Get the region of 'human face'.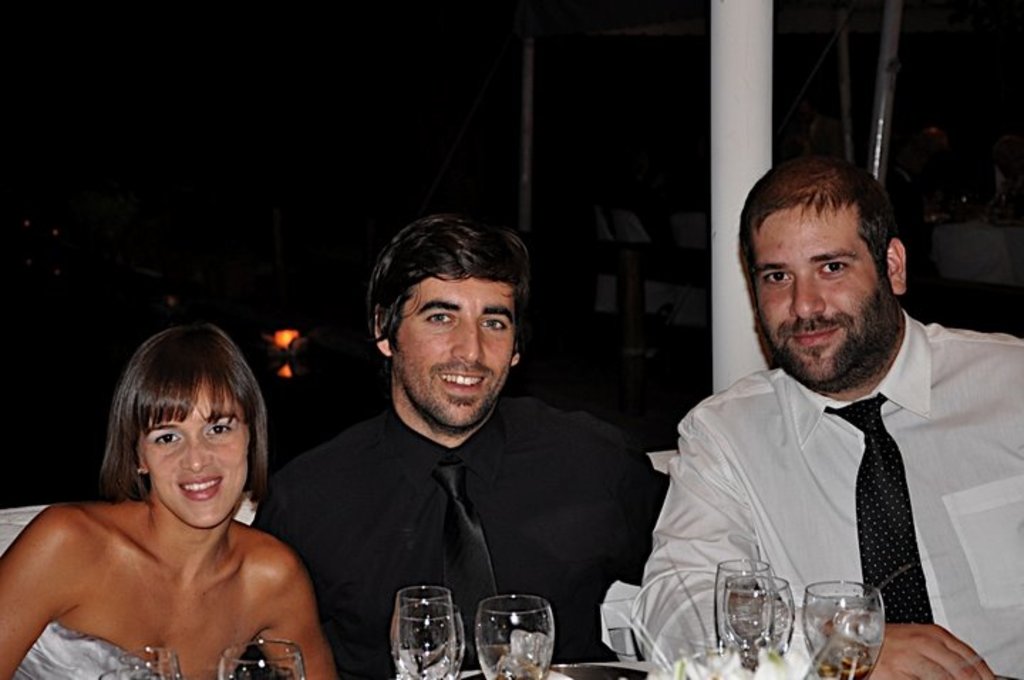
bbox=[395, 275, 512, 424].
